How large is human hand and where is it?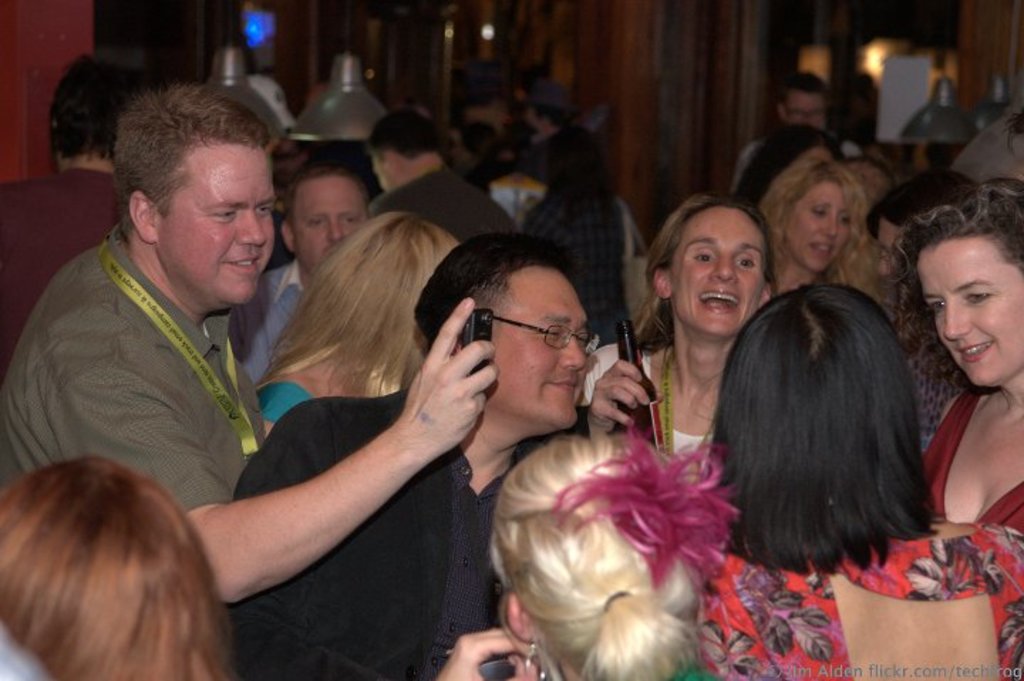
Bounding box: <bbox>590, 361, 651, 445</bbox>.
